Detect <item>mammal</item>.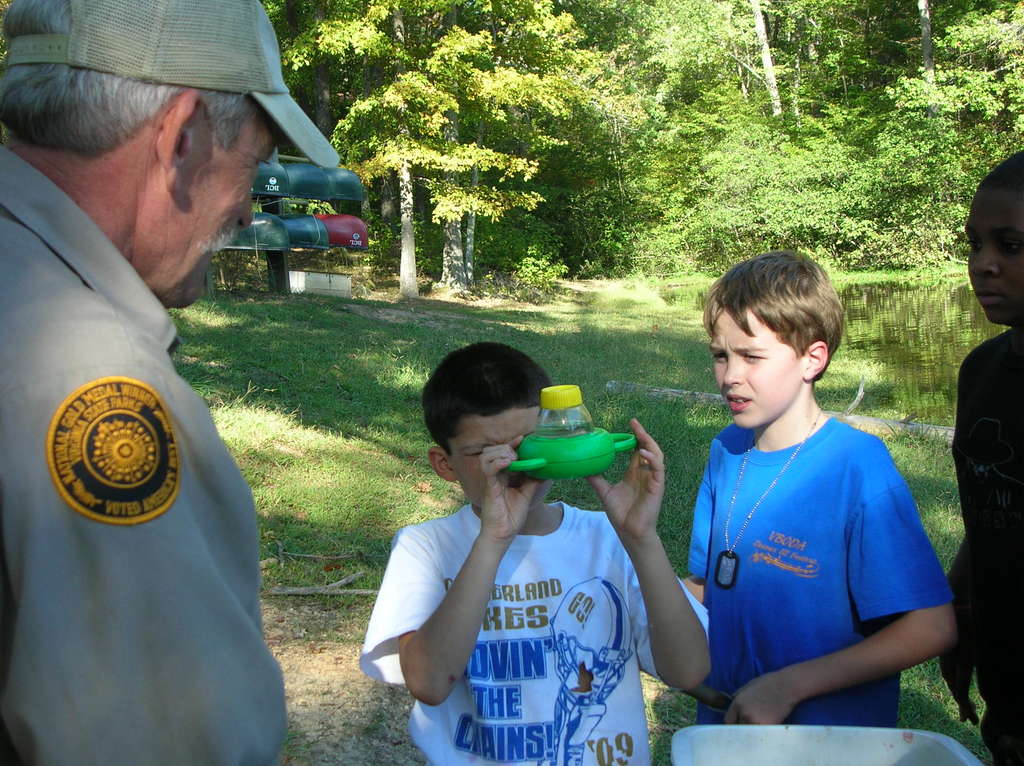
Detected at (936,145,1023,765).
